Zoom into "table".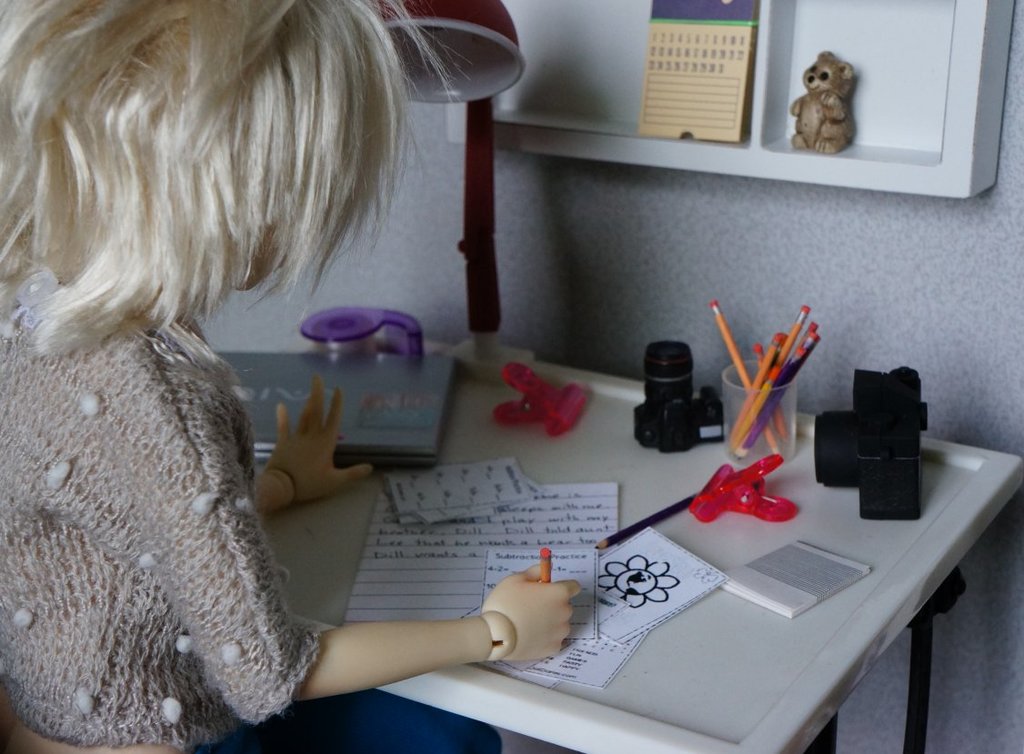
Zoom target: l=266, t=336, r=1023, b=753.
